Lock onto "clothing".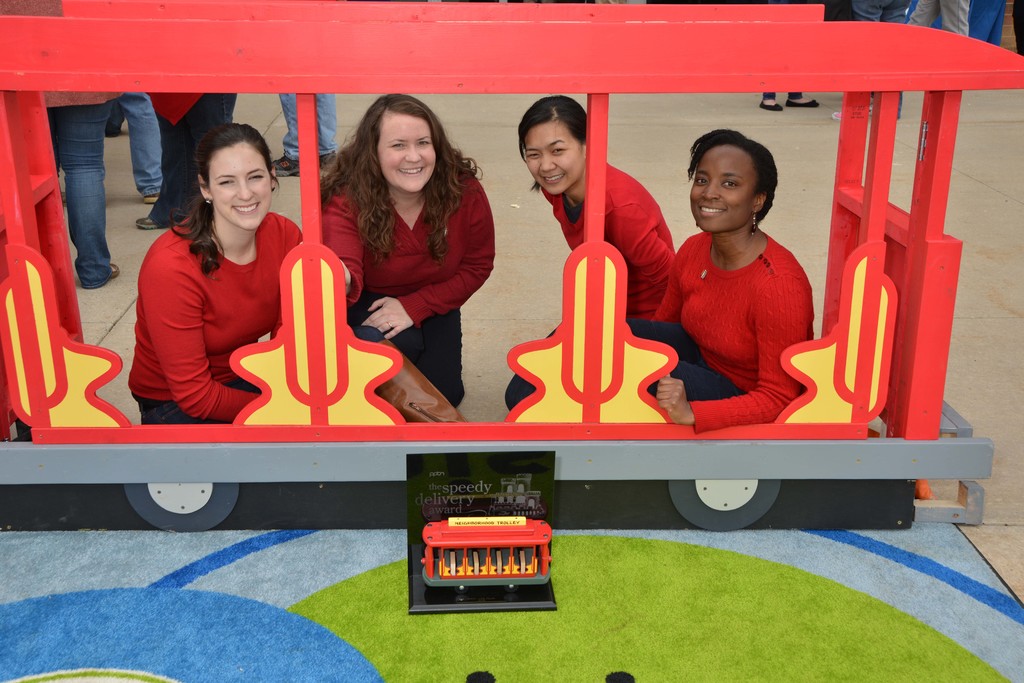
Locked: <region>972, 0, 1006, 45</region>.
